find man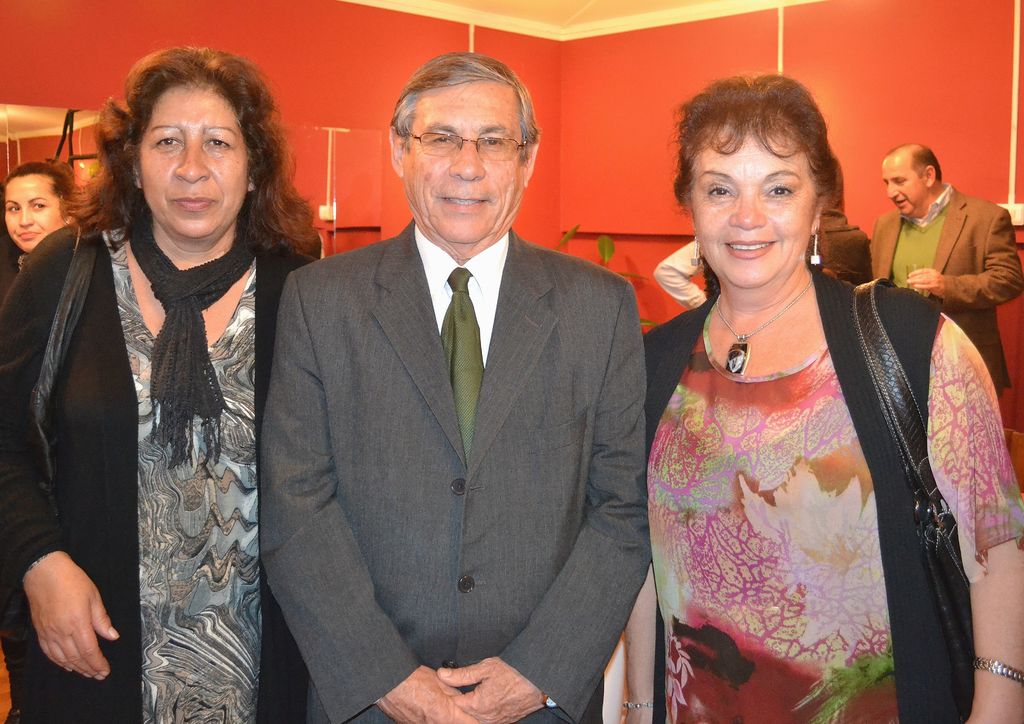
758/159/883/296
